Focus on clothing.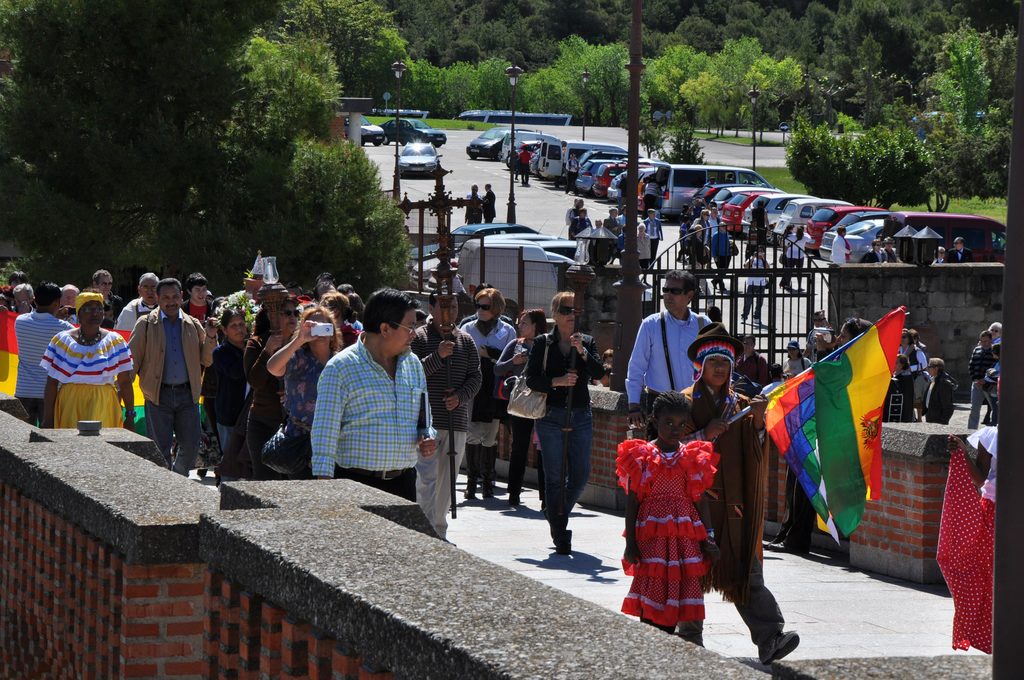
Focused at <region>482, 186, 495, 221</region>.
